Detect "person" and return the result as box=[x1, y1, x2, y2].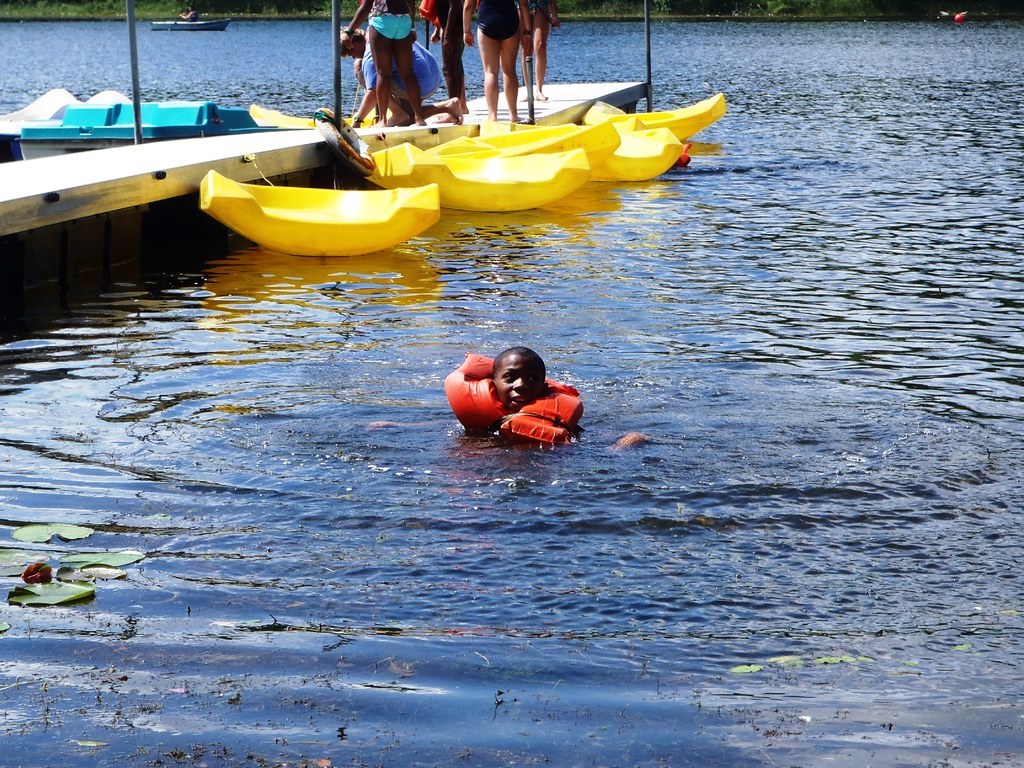
box=[463, 0, 520, 118].
